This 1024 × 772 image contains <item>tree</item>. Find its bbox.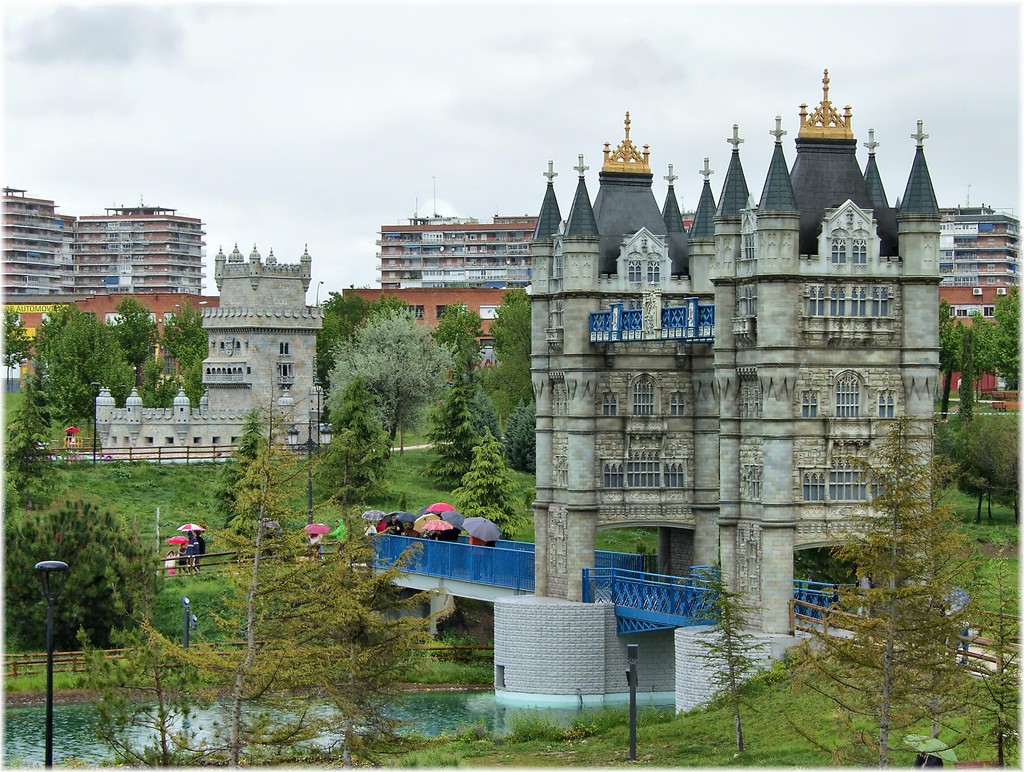
bbox=[484, 285, 537, 433].
